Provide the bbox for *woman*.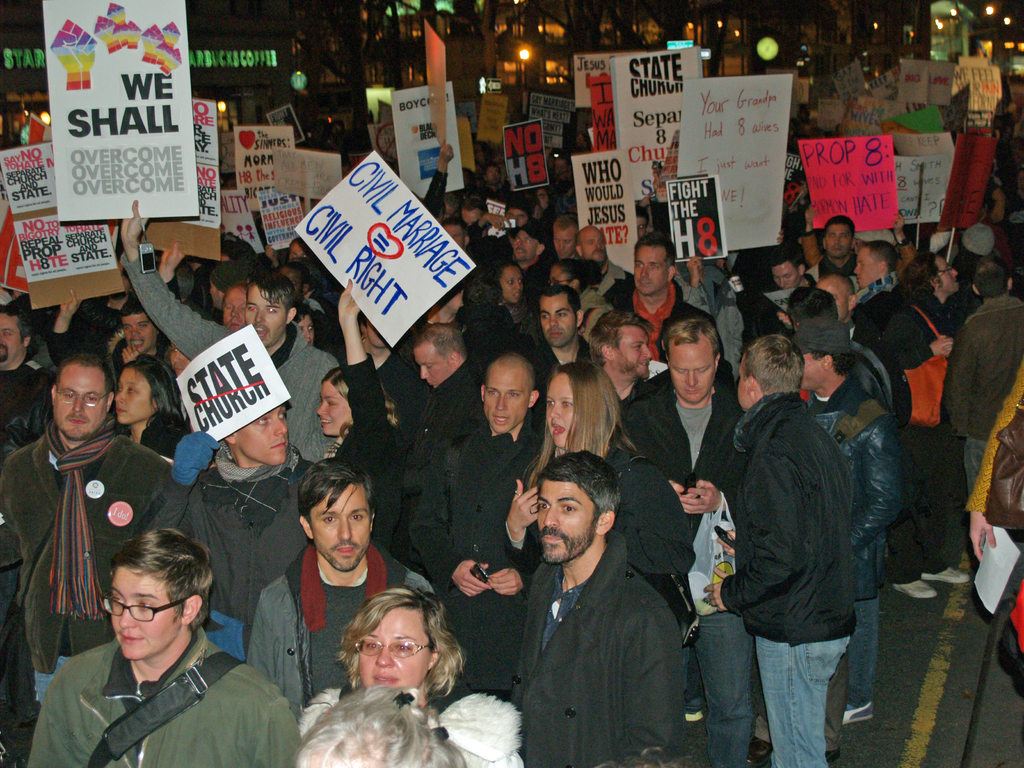
region(713, 214, 806, 349).
